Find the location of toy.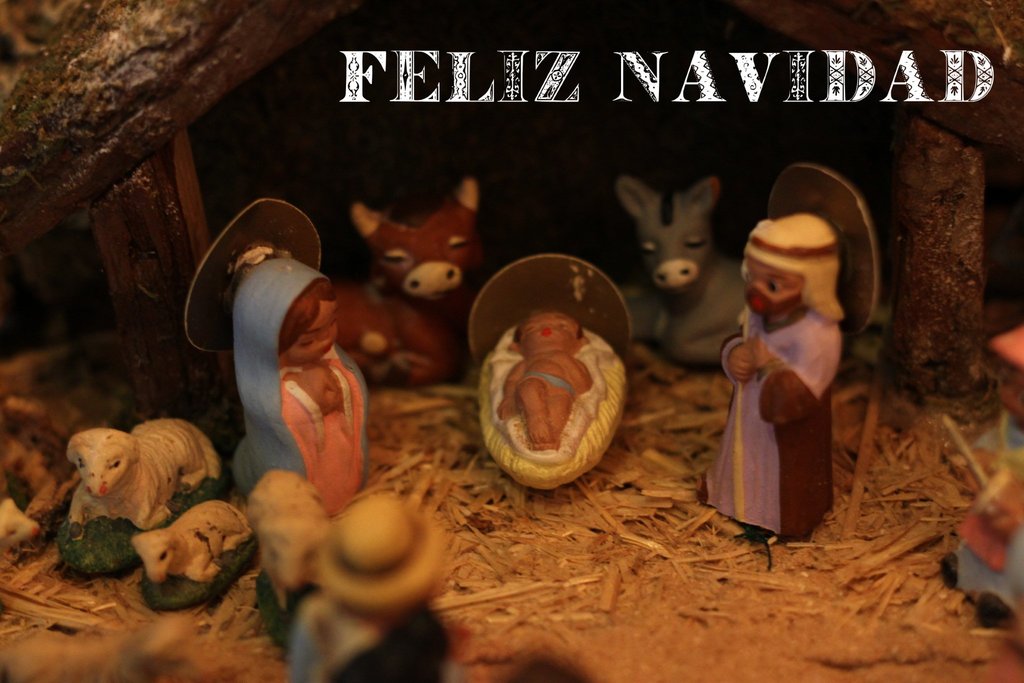
Location: 618,165,755,313.
